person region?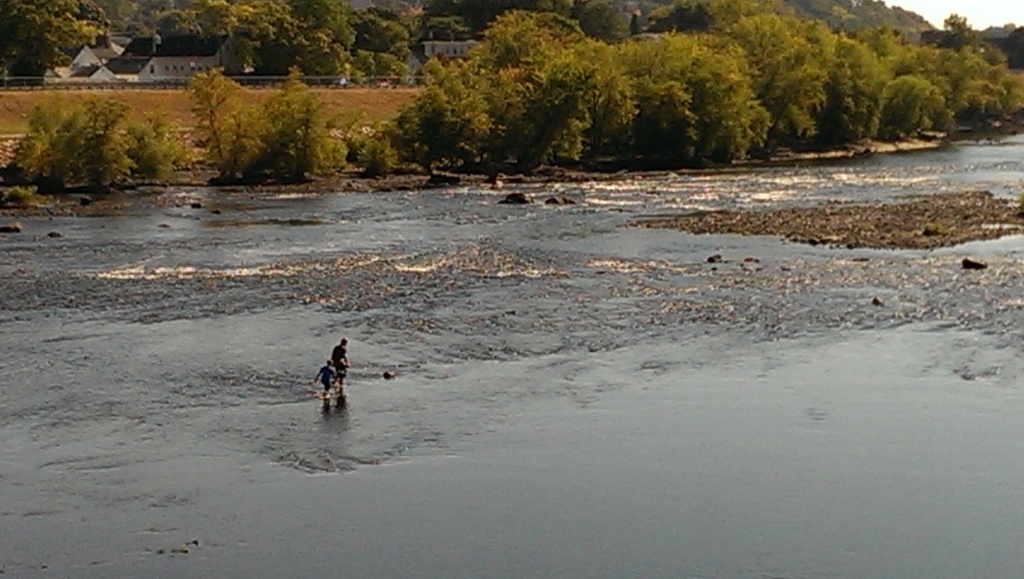
bbox=(333, 342, 350, 391)
